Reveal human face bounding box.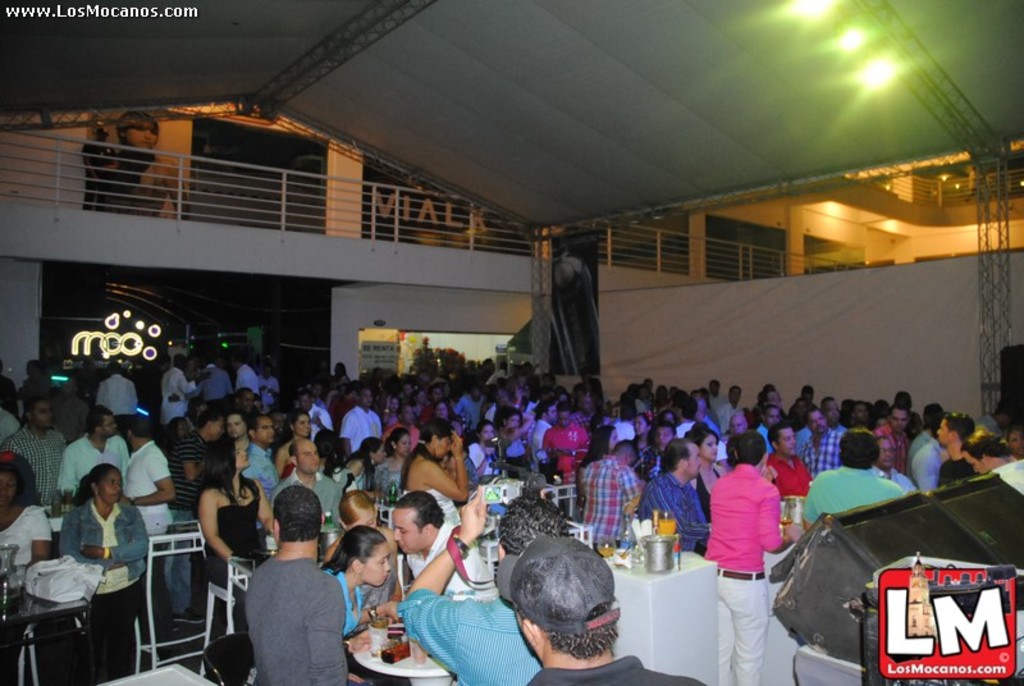
Revealed: left=470, top=387, right=483, bottom=406.
